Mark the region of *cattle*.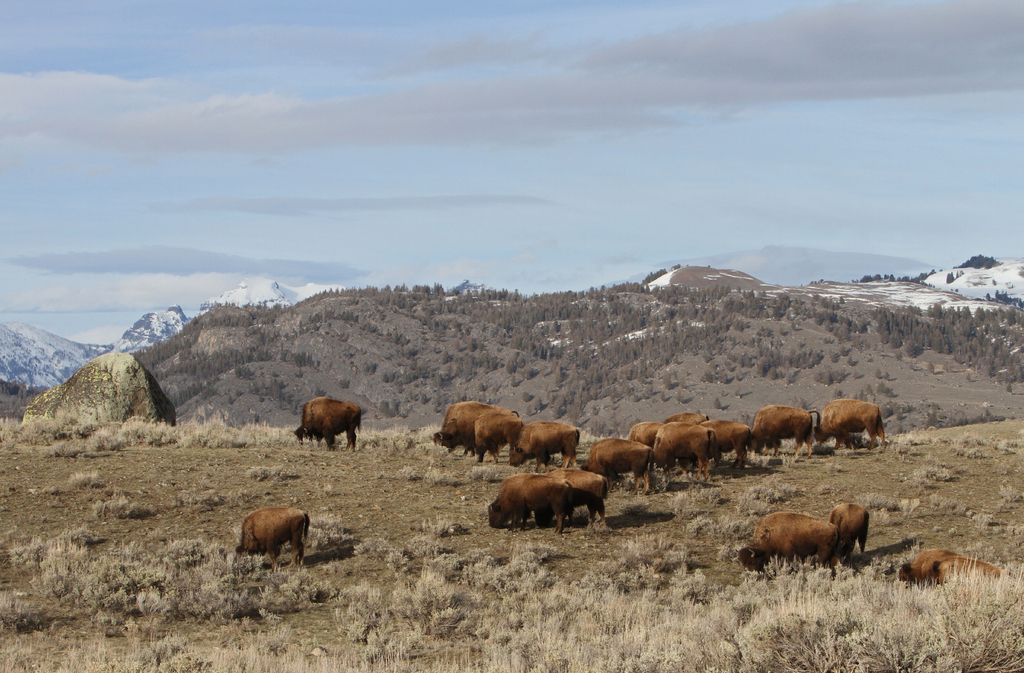
Region: [x1=434, y1=401, x2=514, y2=455].
